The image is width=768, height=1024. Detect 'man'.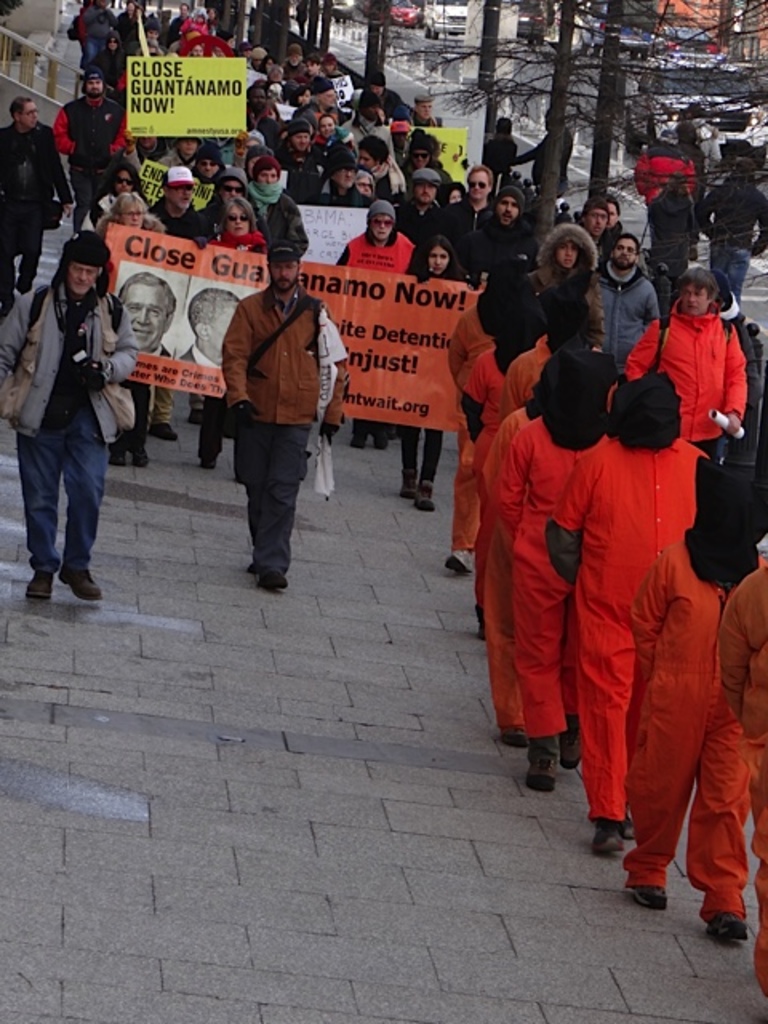
Detection: <region>515, 109, 582, 197</region>.
